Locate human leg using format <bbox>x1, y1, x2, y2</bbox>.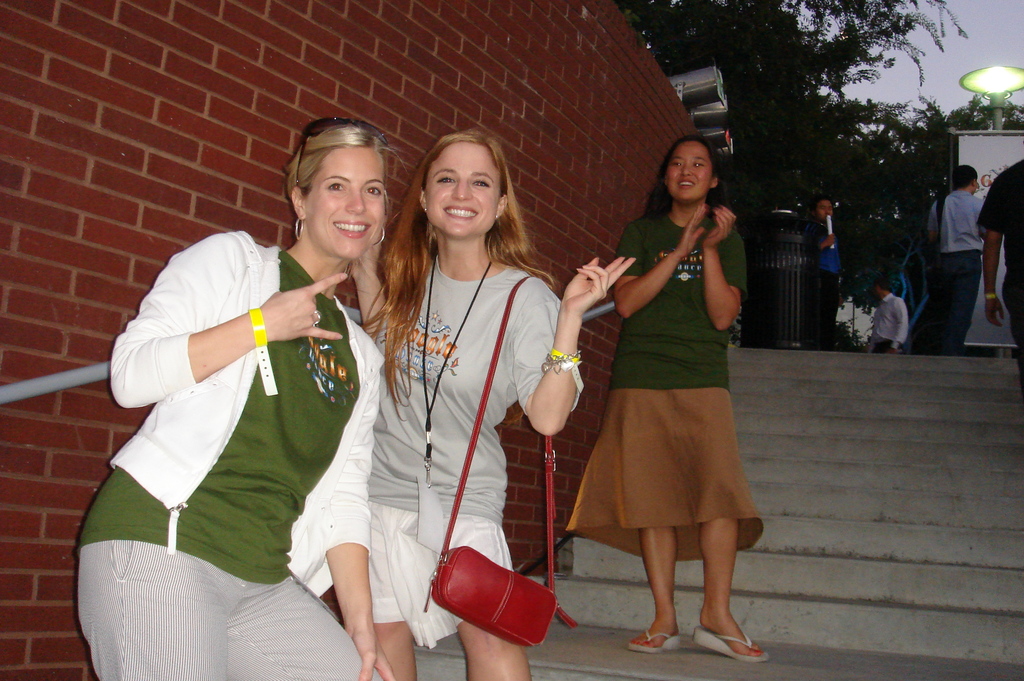
<bbox>372, 506, 432, 680</bbox>.
